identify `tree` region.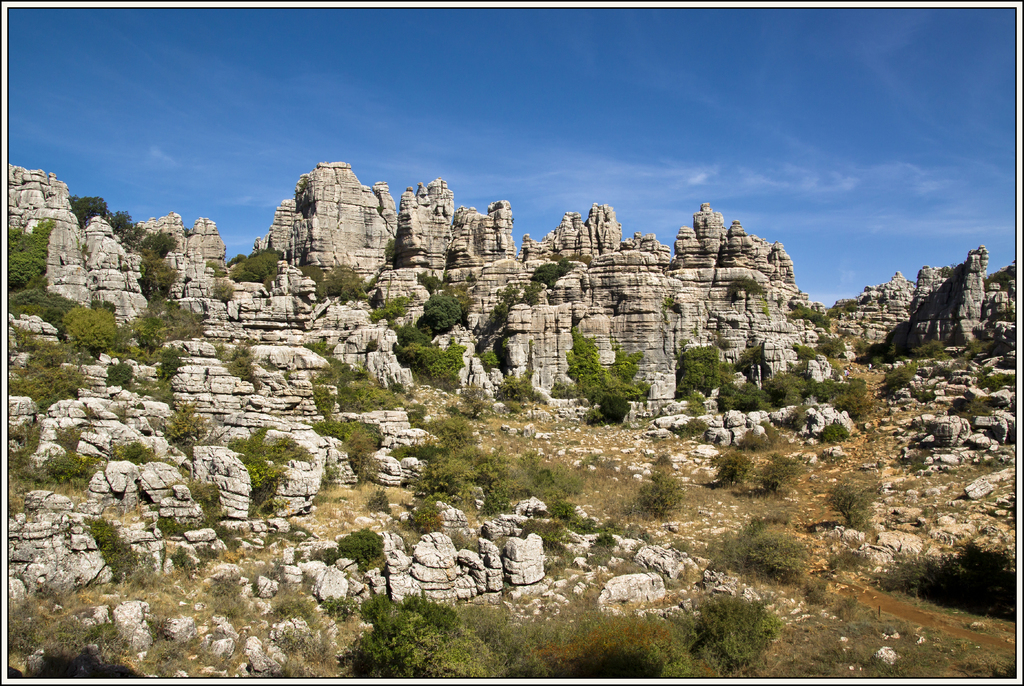
Region: x1=766, y1=370, x2=813, y2=417.
